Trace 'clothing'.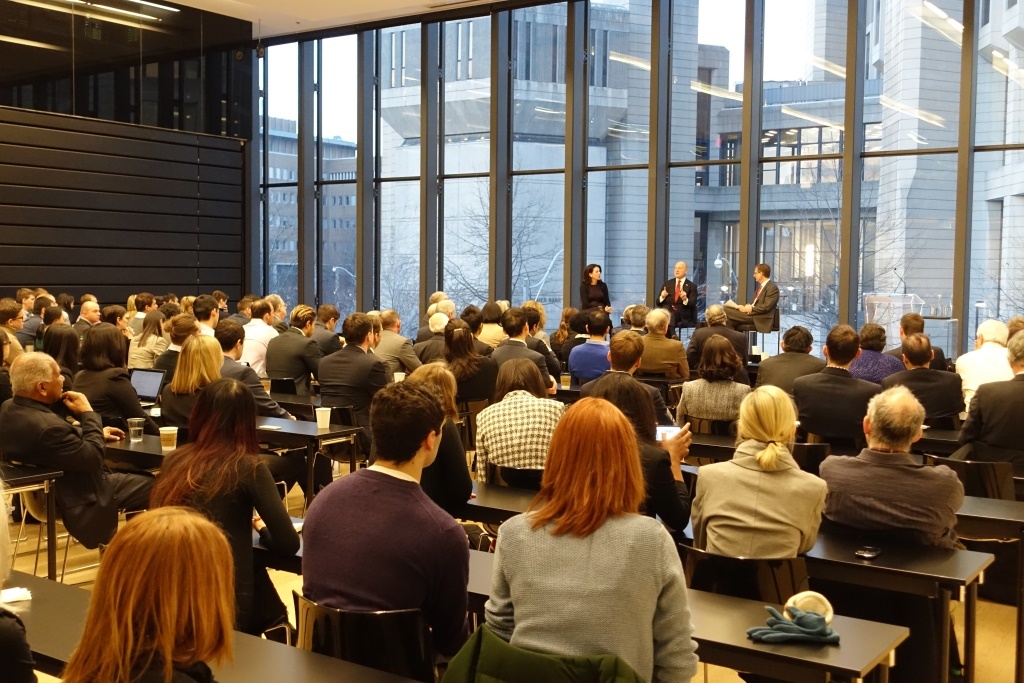
Traced to <box>810,445,968,664</box>.
